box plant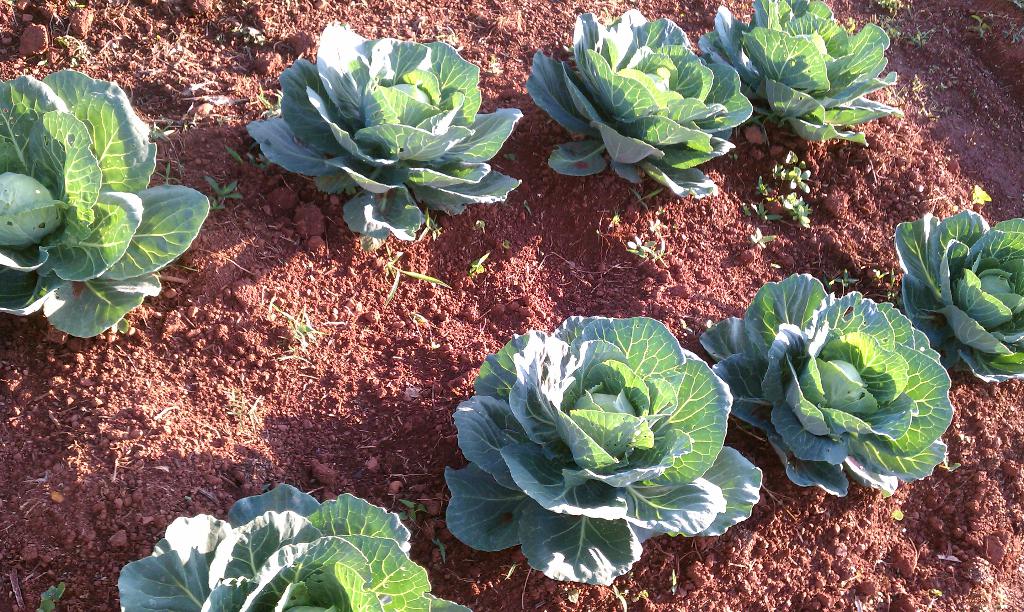
bbox=[620, 229, 678, 271]
